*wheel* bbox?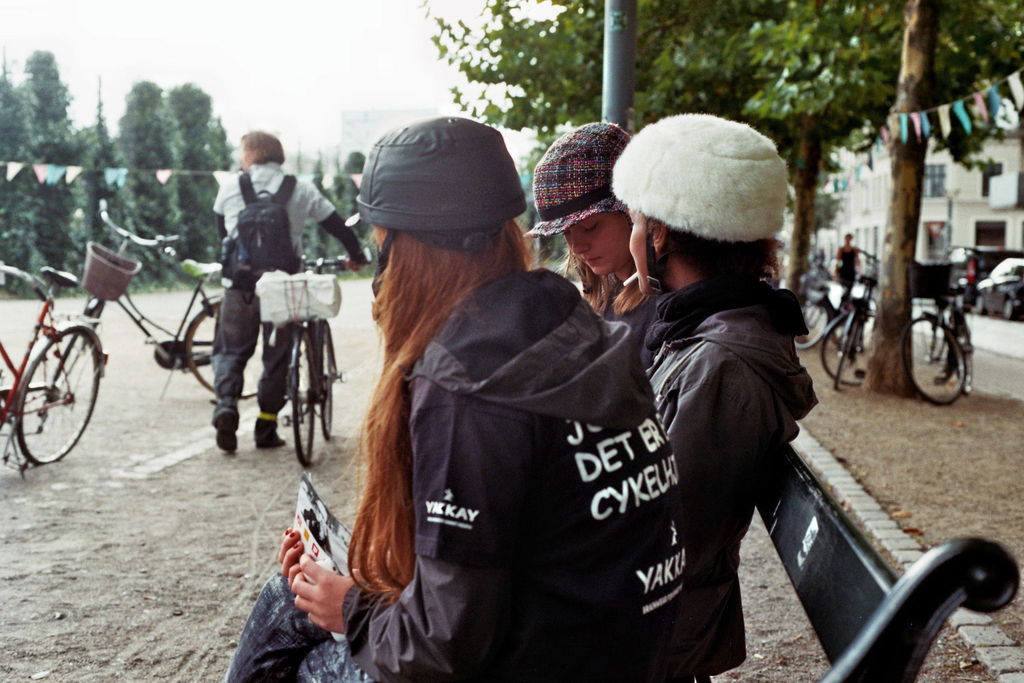
(293,324,314,468)
